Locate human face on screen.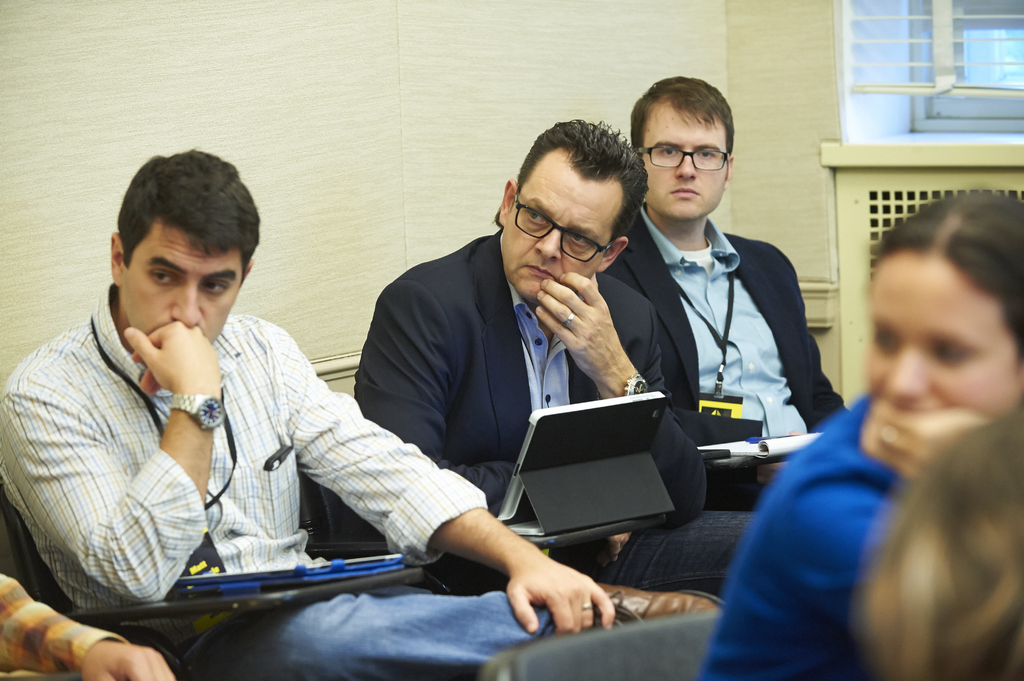
On screen at region(122, 221, 246, 356).
